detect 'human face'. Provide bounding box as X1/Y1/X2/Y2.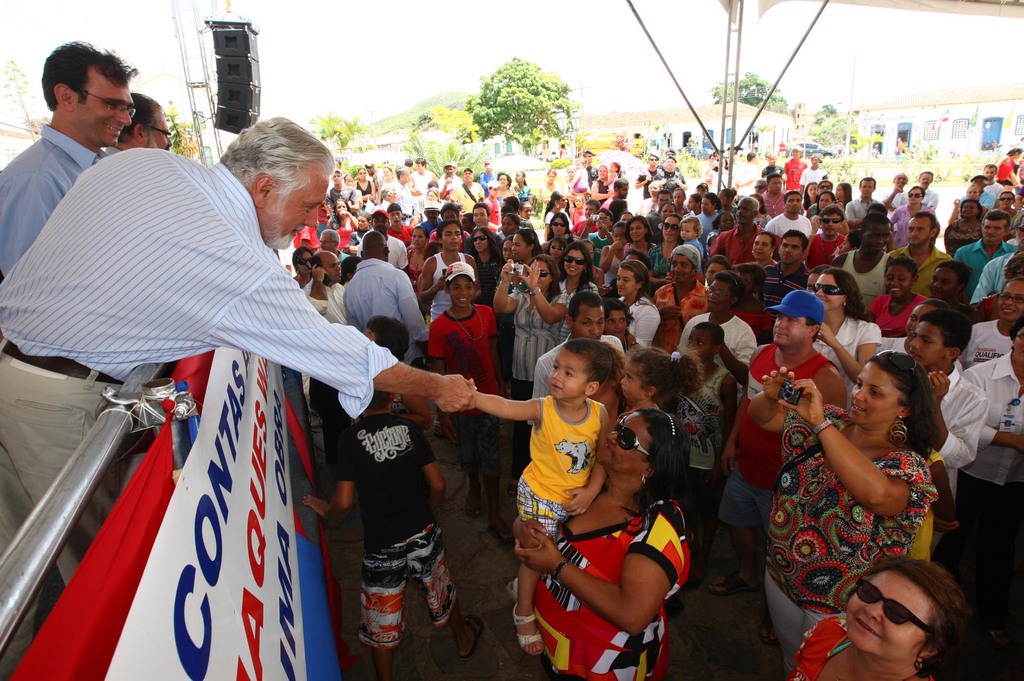
530/262/550/288.
